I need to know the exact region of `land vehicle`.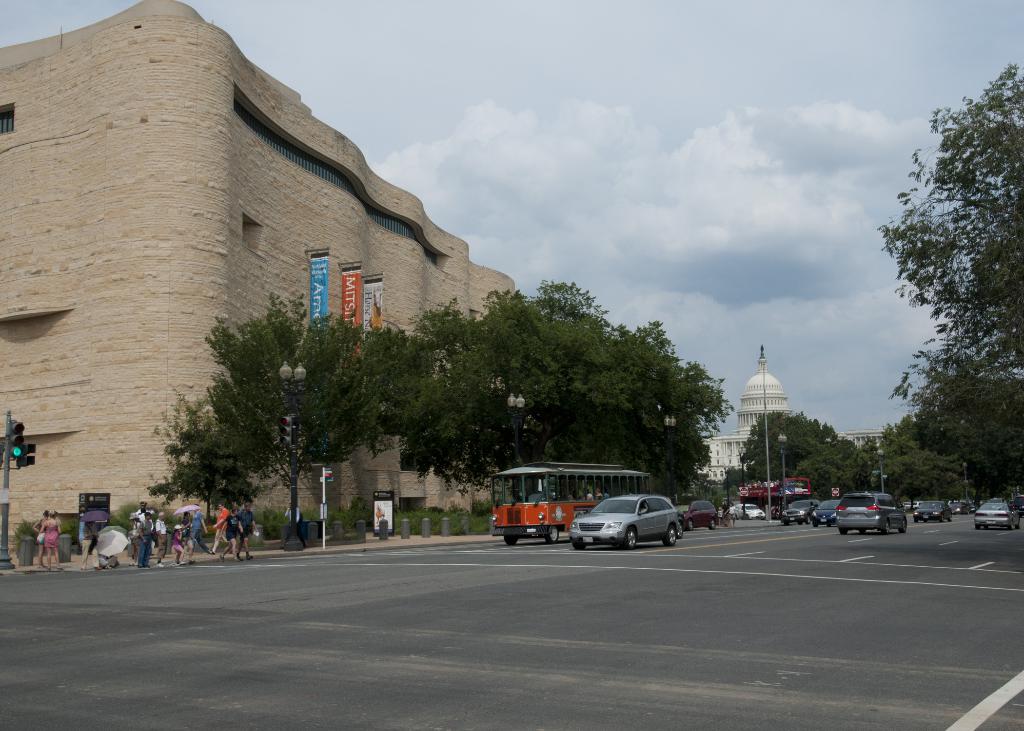
Region: 961 499 977 513.
